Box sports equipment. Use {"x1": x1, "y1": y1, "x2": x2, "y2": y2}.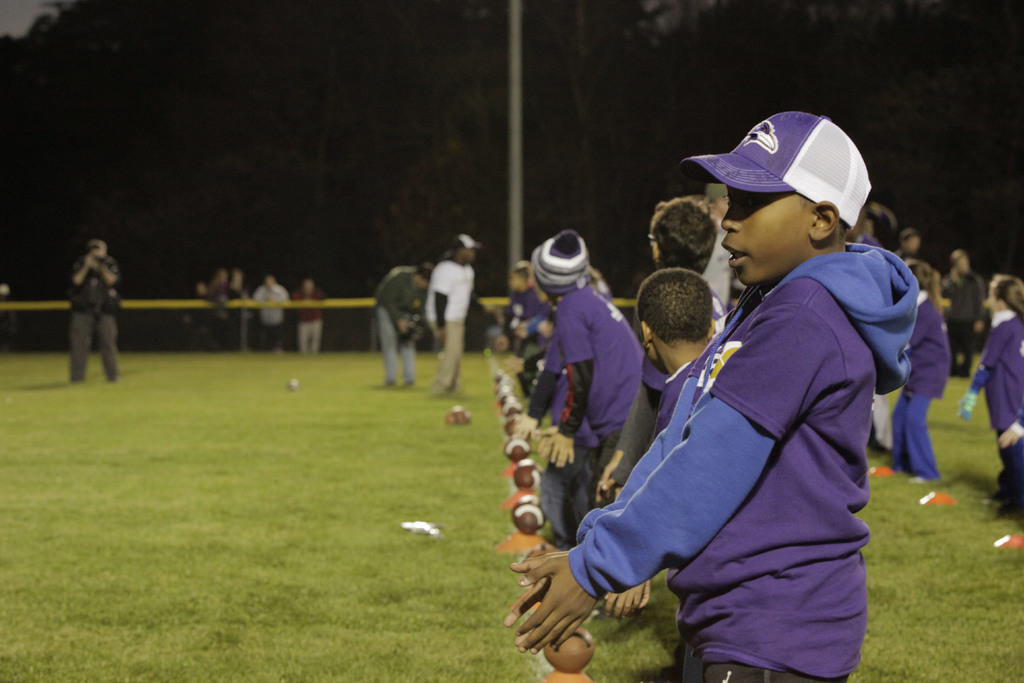
{"x1": 285, "y1": 374, "x2": 303, "y2": 395}.
